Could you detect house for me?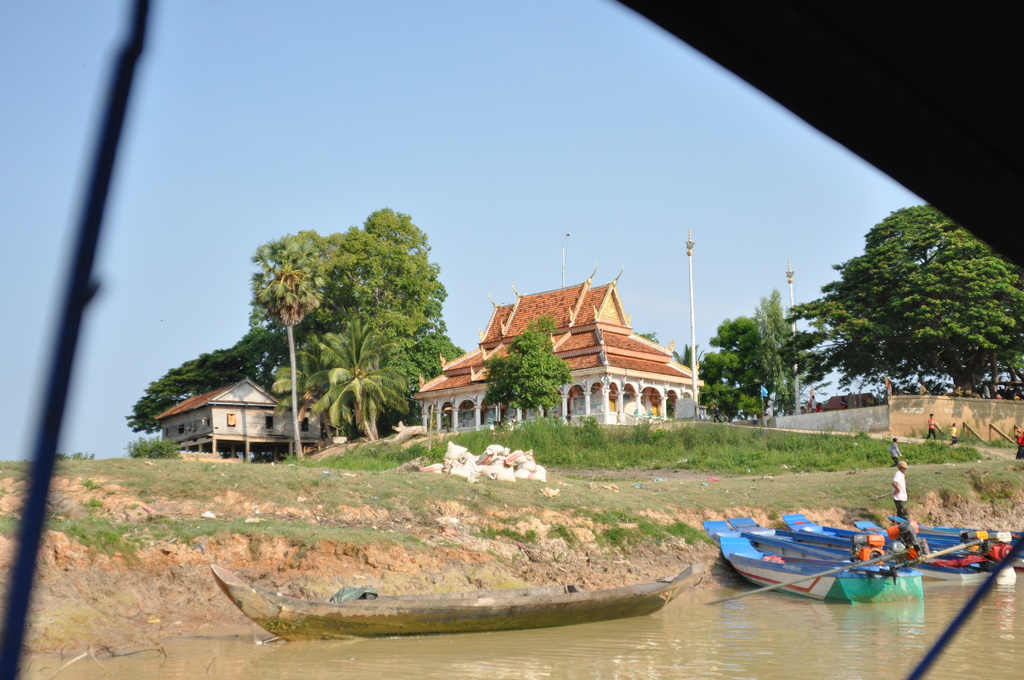
Detection result: crop(132, 373, 321, 464).
